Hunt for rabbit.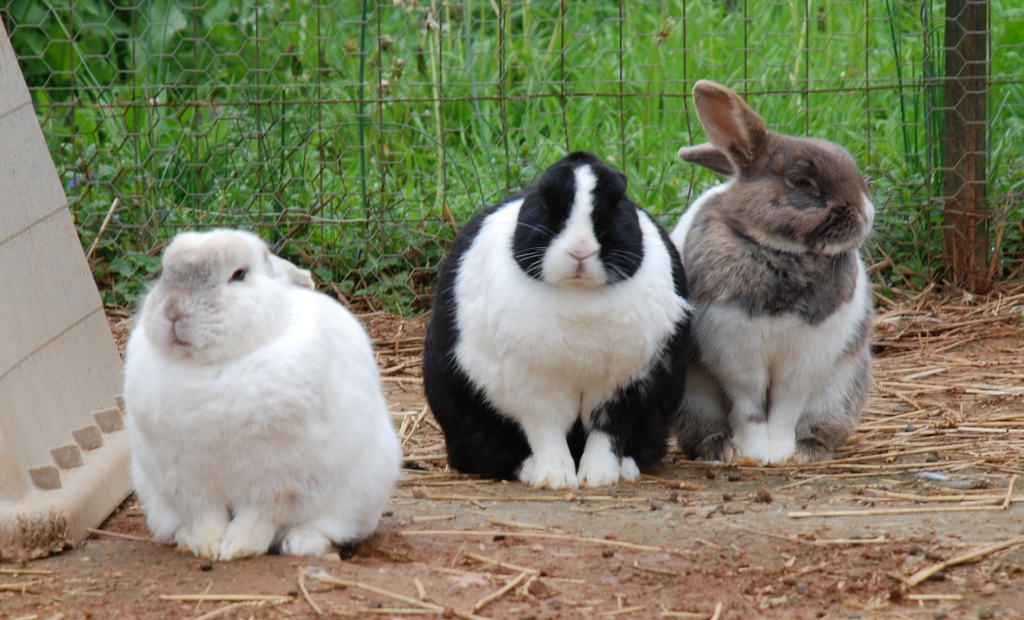
Hunted down at (120,227,401,562).
